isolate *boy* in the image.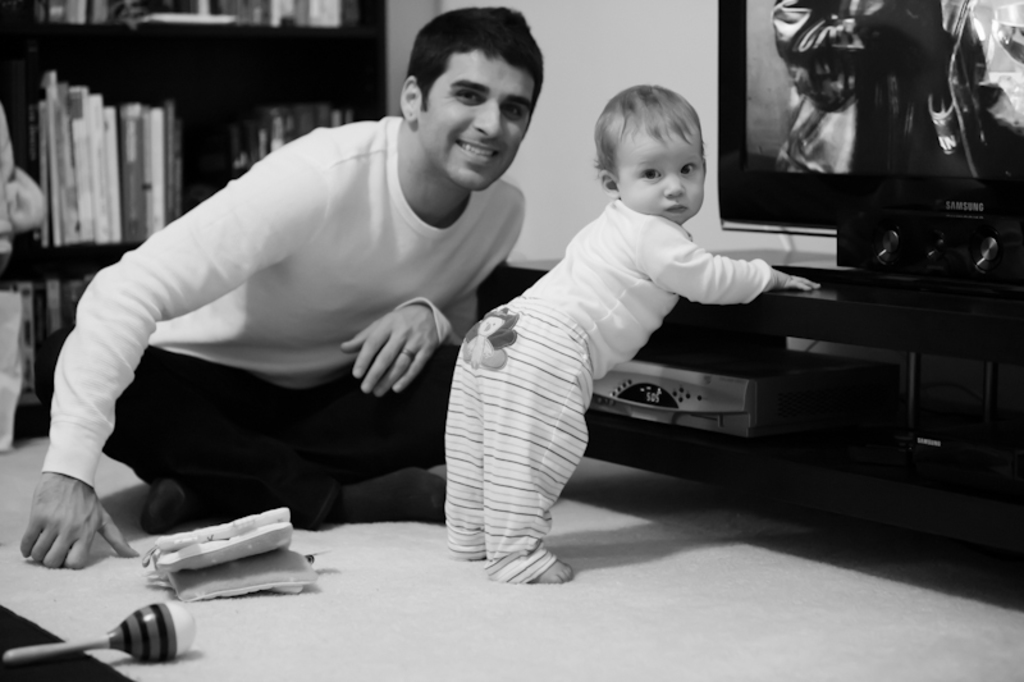
Isolated region: box=[442, 83, 820, 585].
